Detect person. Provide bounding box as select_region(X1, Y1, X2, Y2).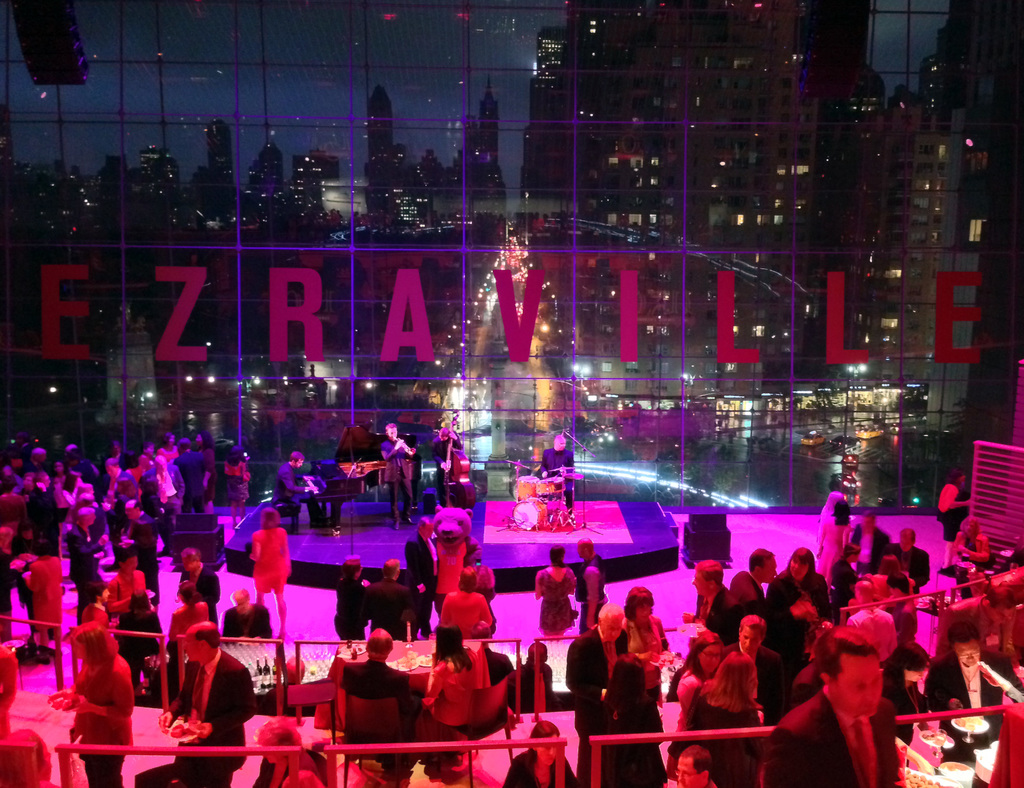
select_region(725, 550, 775, 628).
